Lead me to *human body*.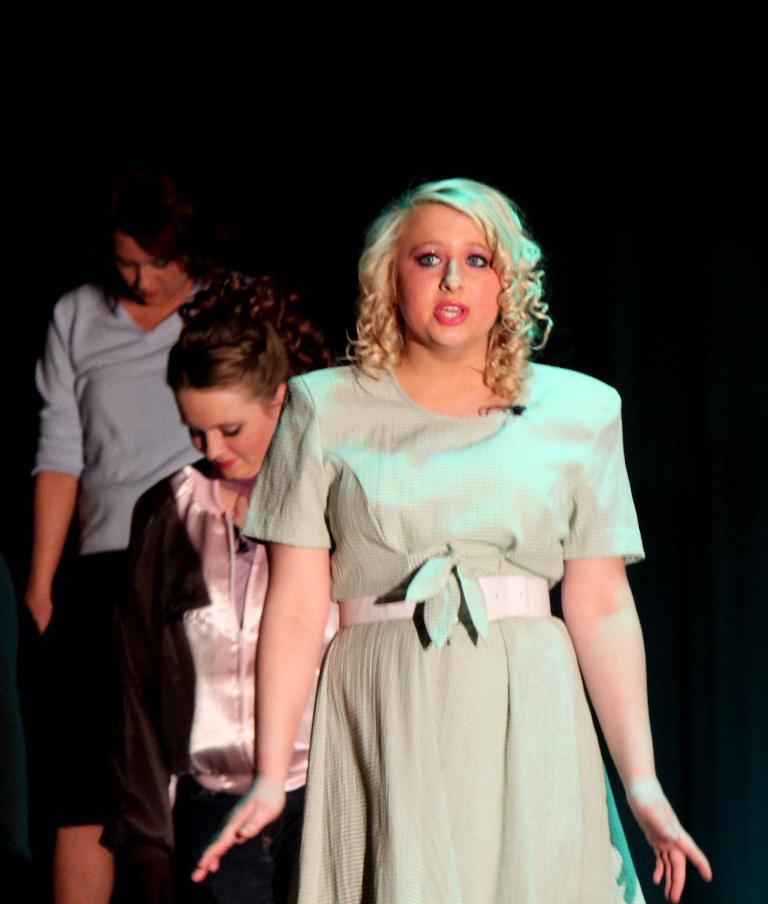
Lead to bbox(20, 161, 212, 901).
